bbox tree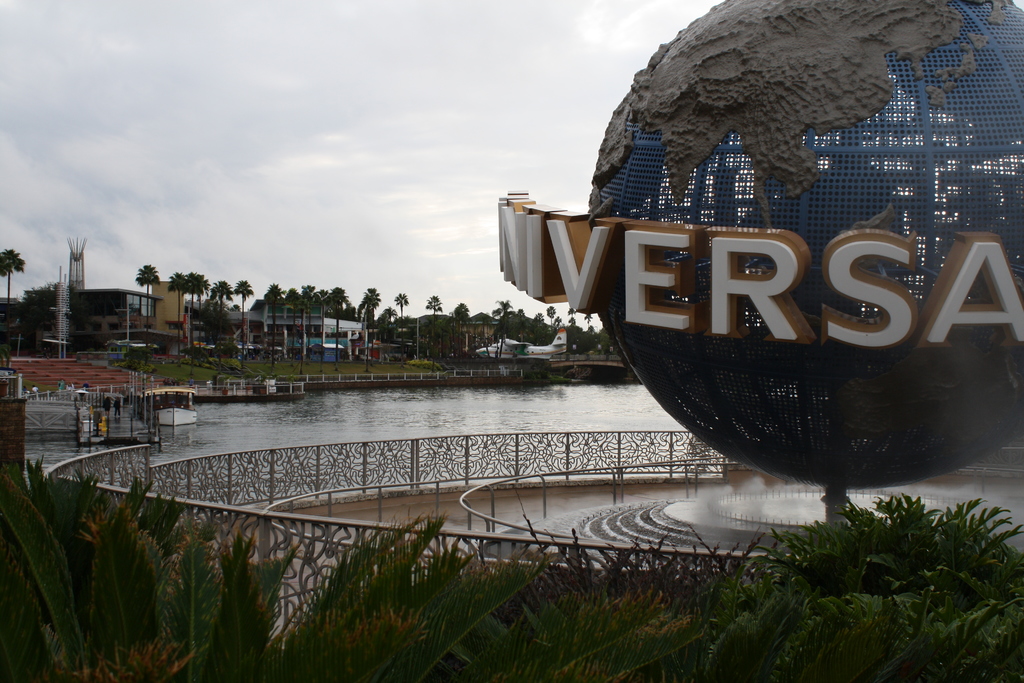
x1=425 y1=293 x2=444 y2=364
